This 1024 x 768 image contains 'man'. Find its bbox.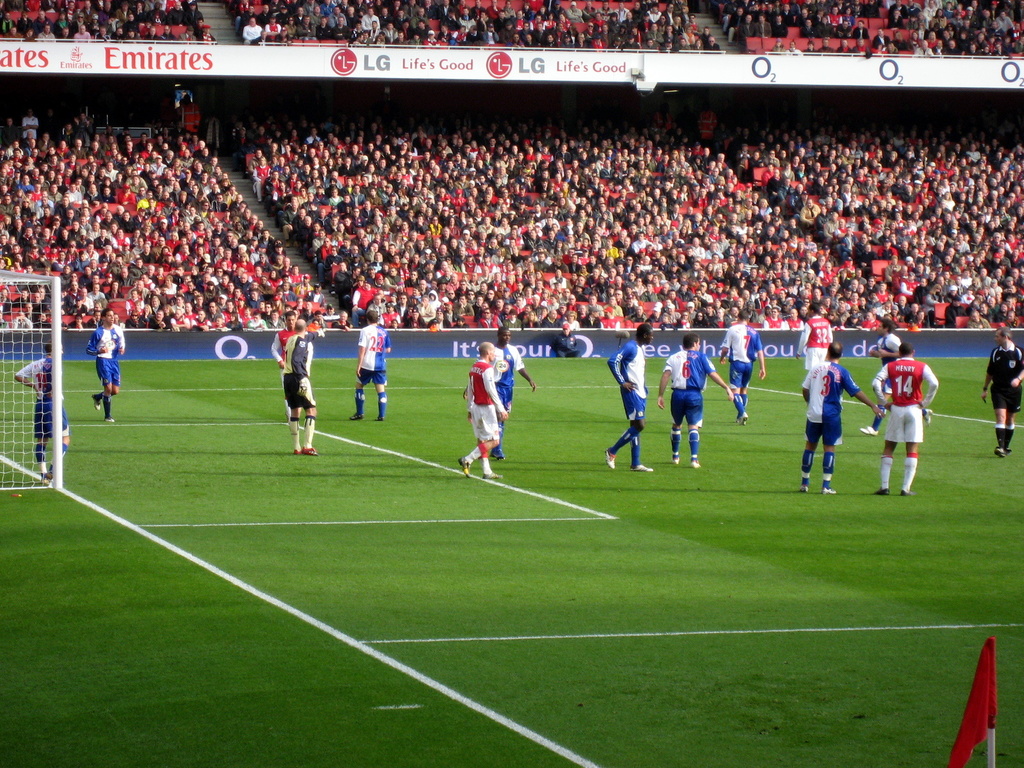
box=[282, 198, 296, 227].
